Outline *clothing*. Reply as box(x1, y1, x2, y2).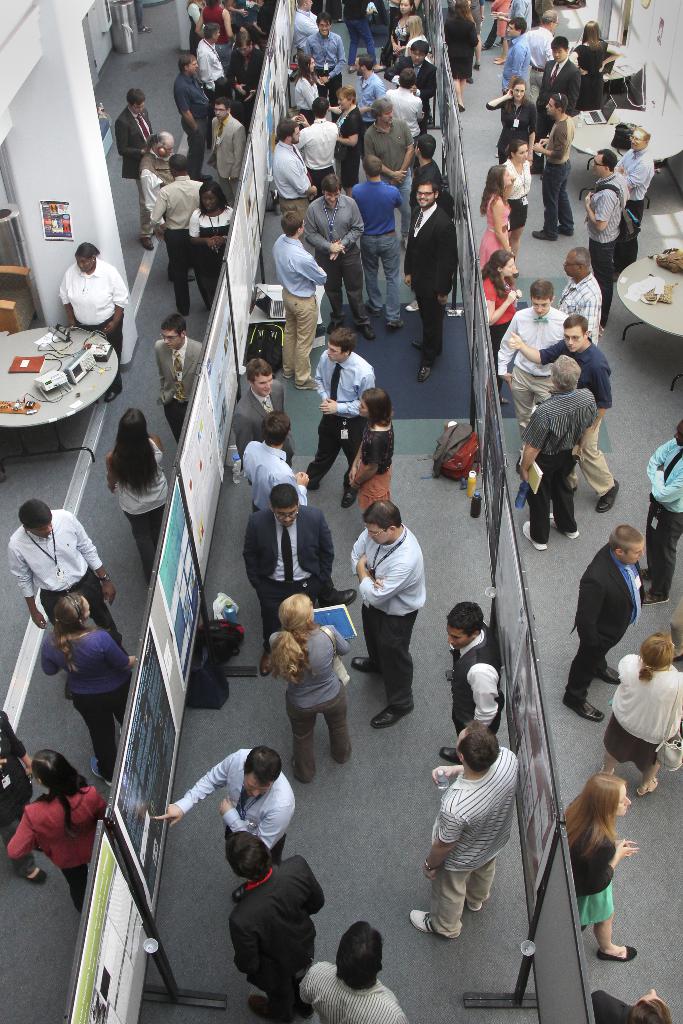
box(427, 746, 527, 931).
